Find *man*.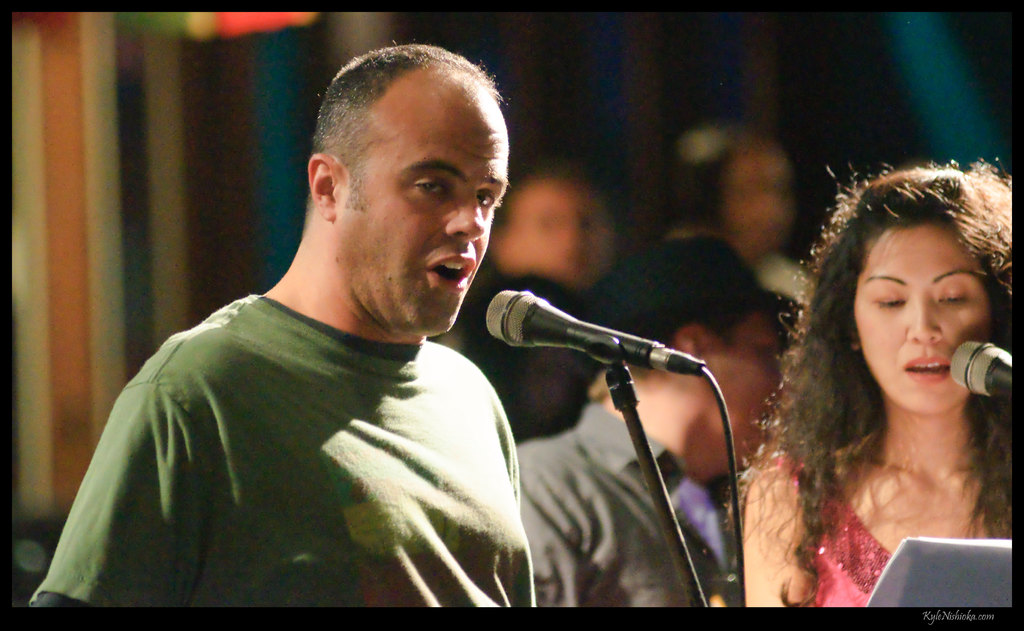
BBox(411, 154, 662, 445).
